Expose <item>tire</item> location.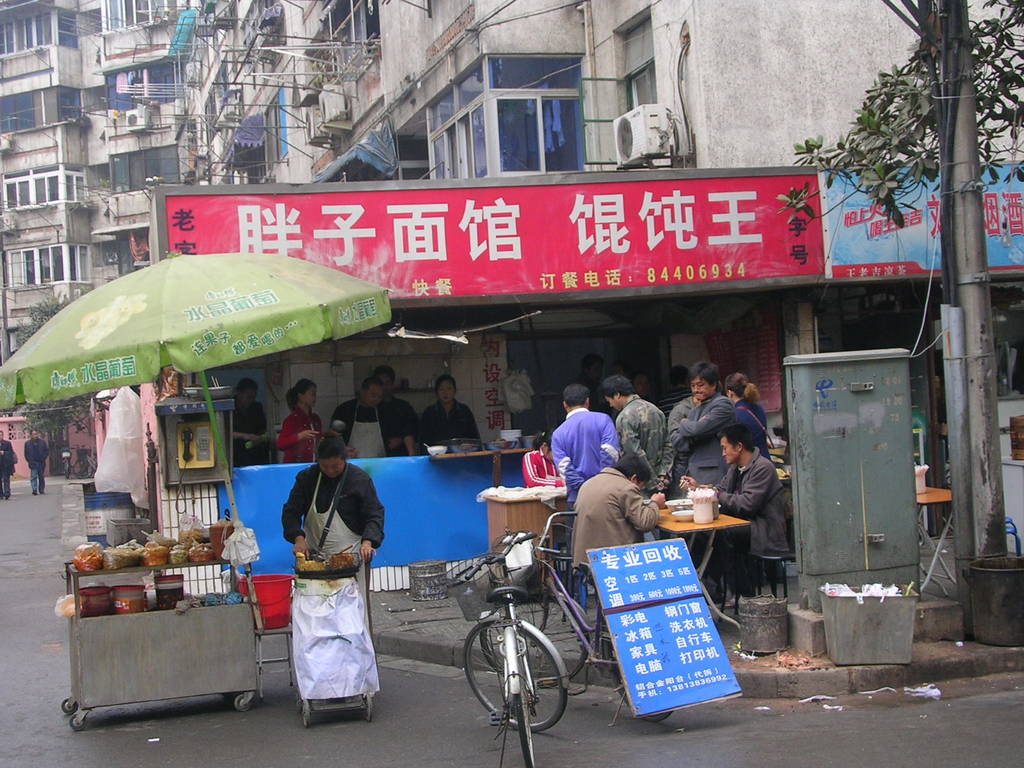
Exposed at 232, 691, 254, 714.
